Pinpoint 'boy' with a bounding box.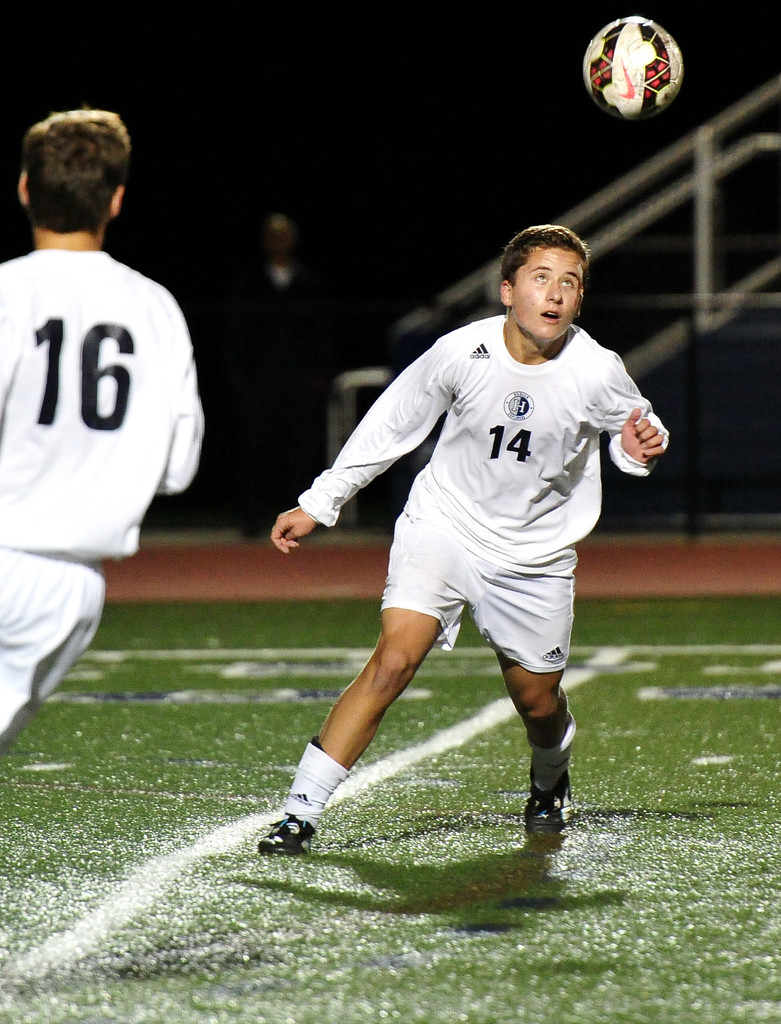
select_region(0, 97, 226, 758).
